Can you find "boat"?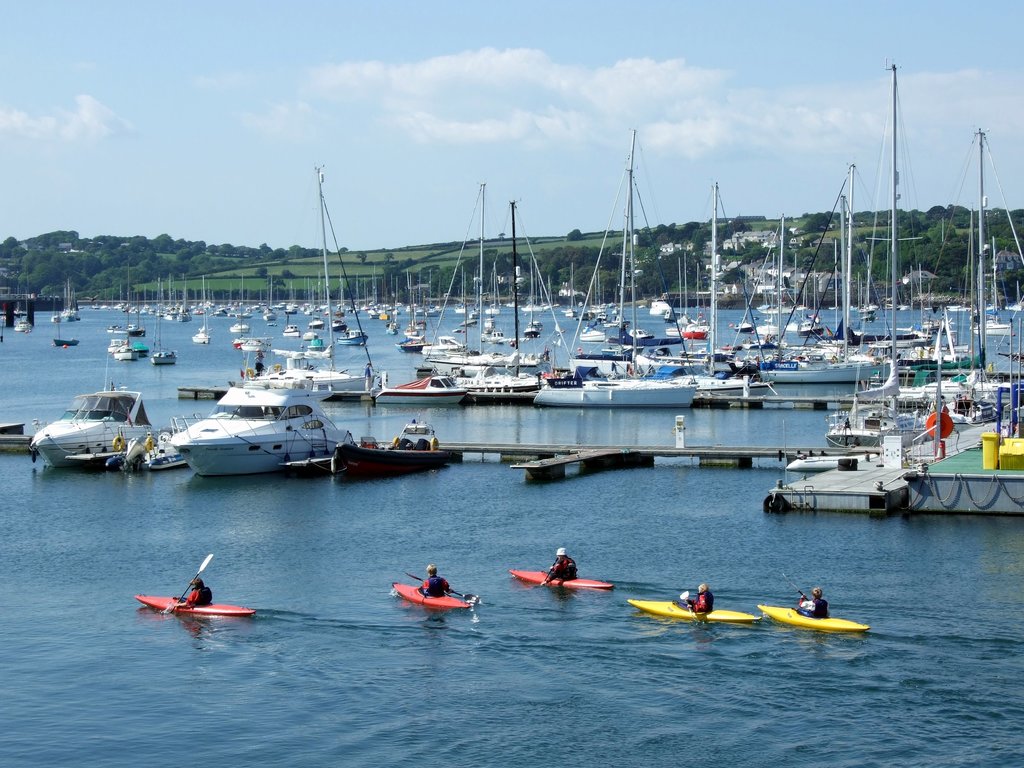
Yes, bounding box: 826,58,925,447.
